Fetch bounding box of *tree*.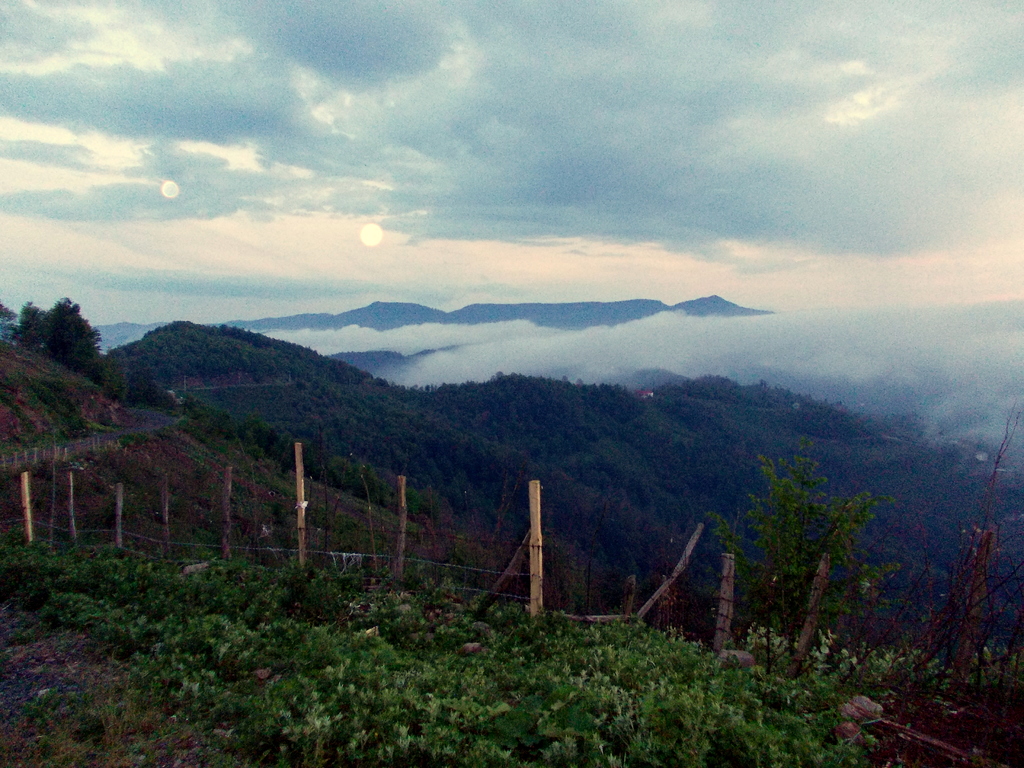
Bbox: 4,300,107,373.
